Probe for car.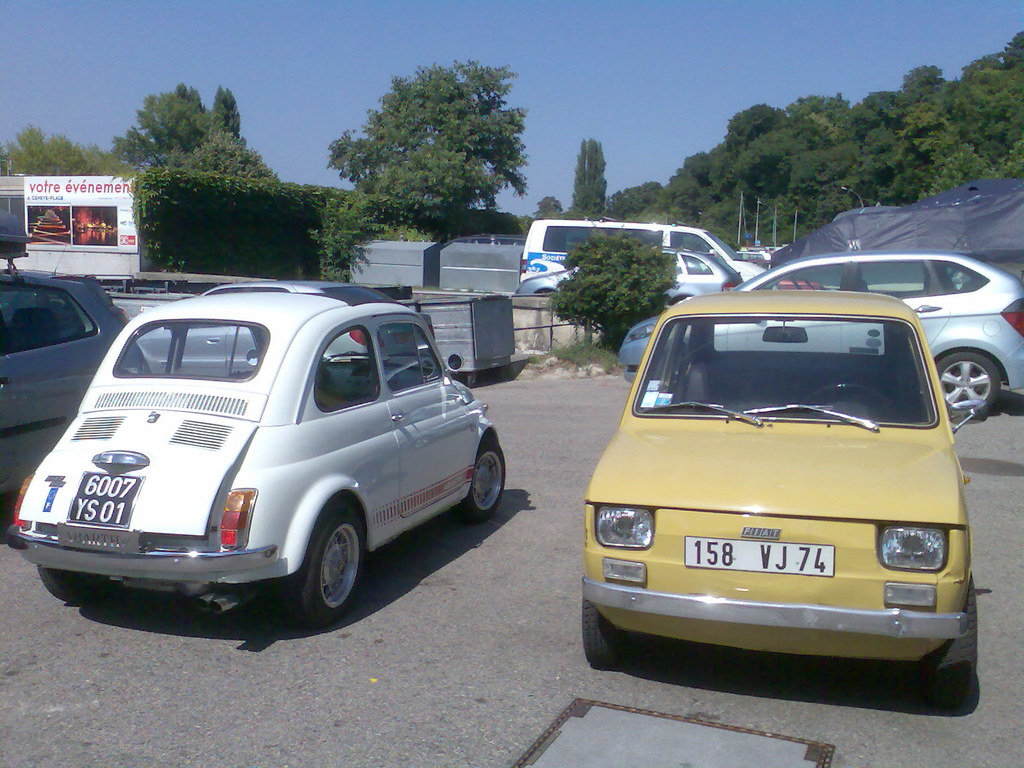
Probe result: [x1=136, y1=278, x2=424, y2=374].
